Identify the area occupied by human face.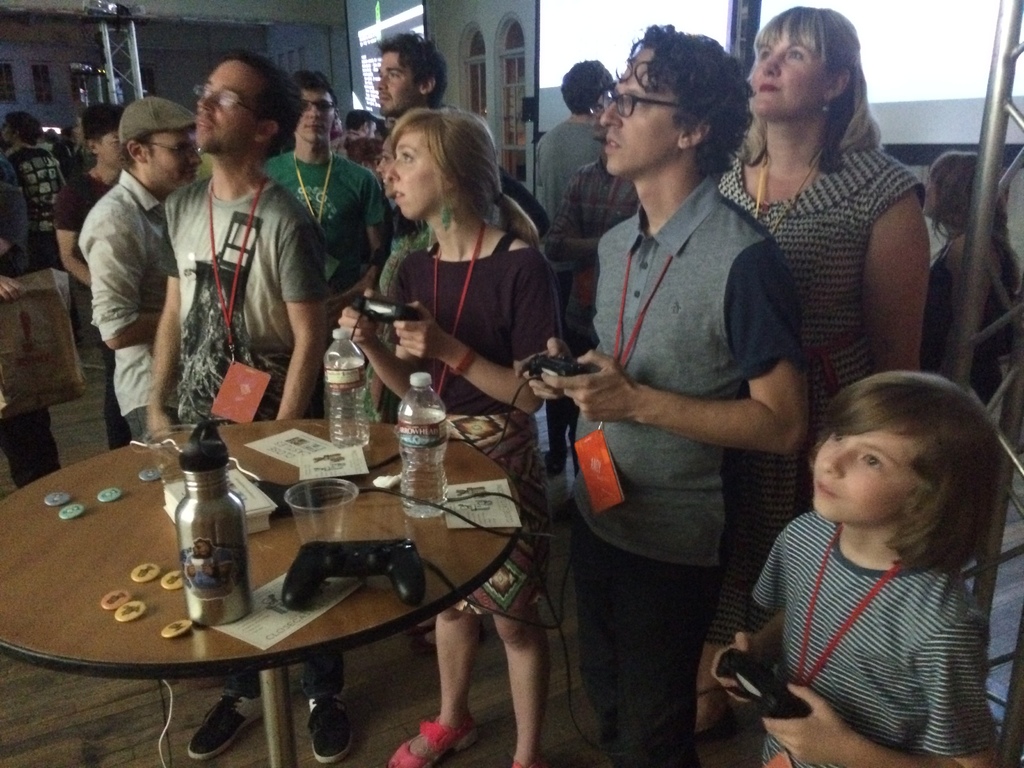
Area: [x1=144, y1=127, x2=204, y2=196].
